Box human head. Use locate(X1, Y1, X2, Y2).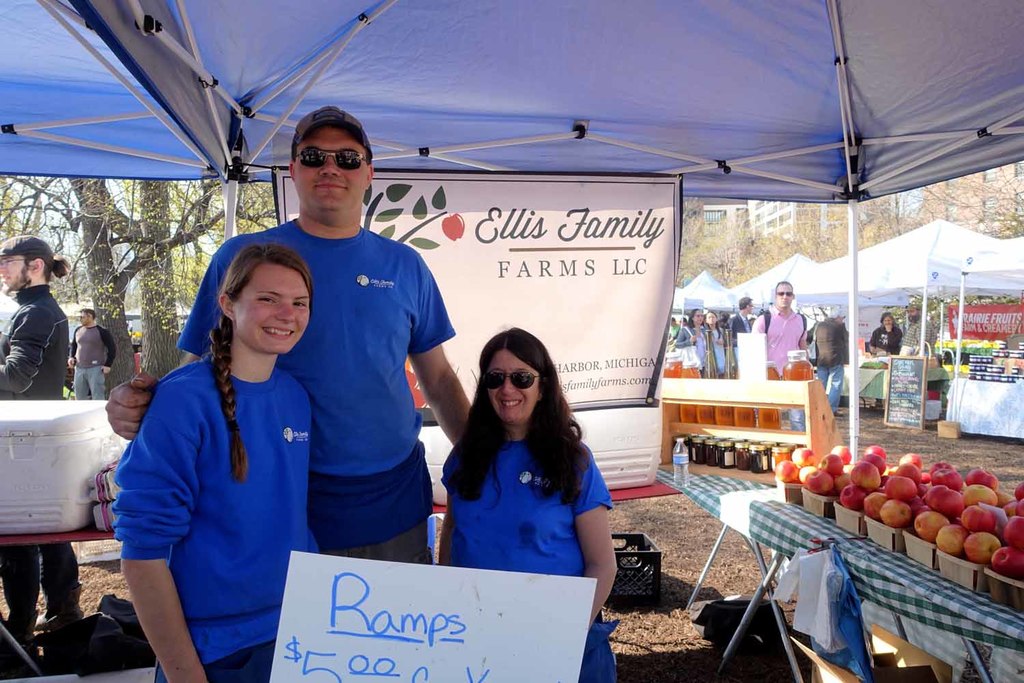
locate(707, 313, 720, 326).
